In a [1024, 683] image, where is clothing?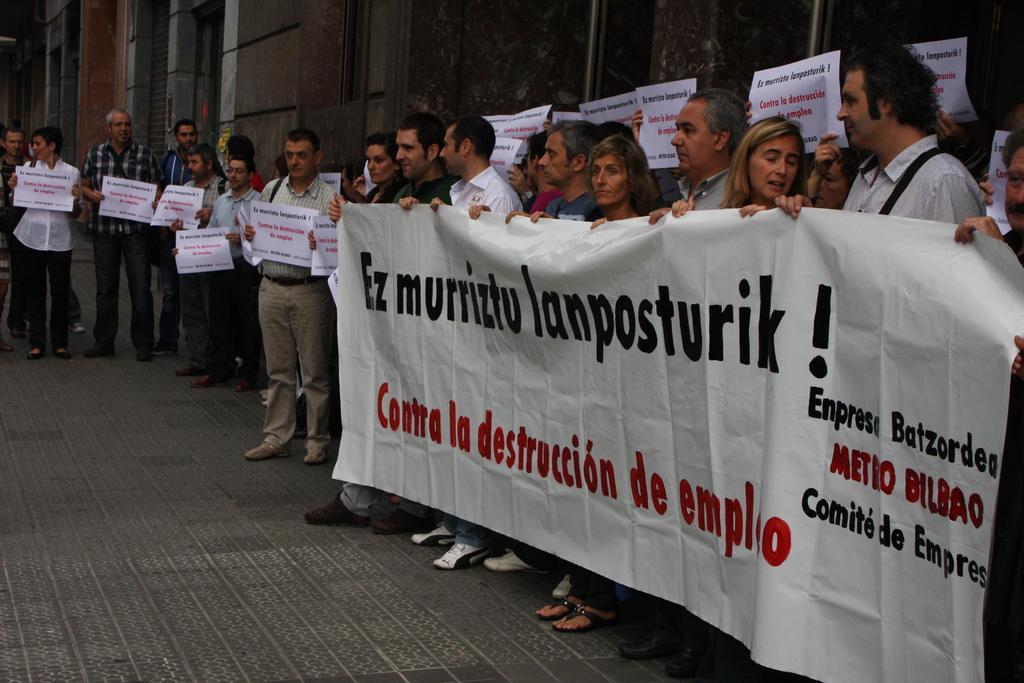
select_region(72, 129, 163, 350).
